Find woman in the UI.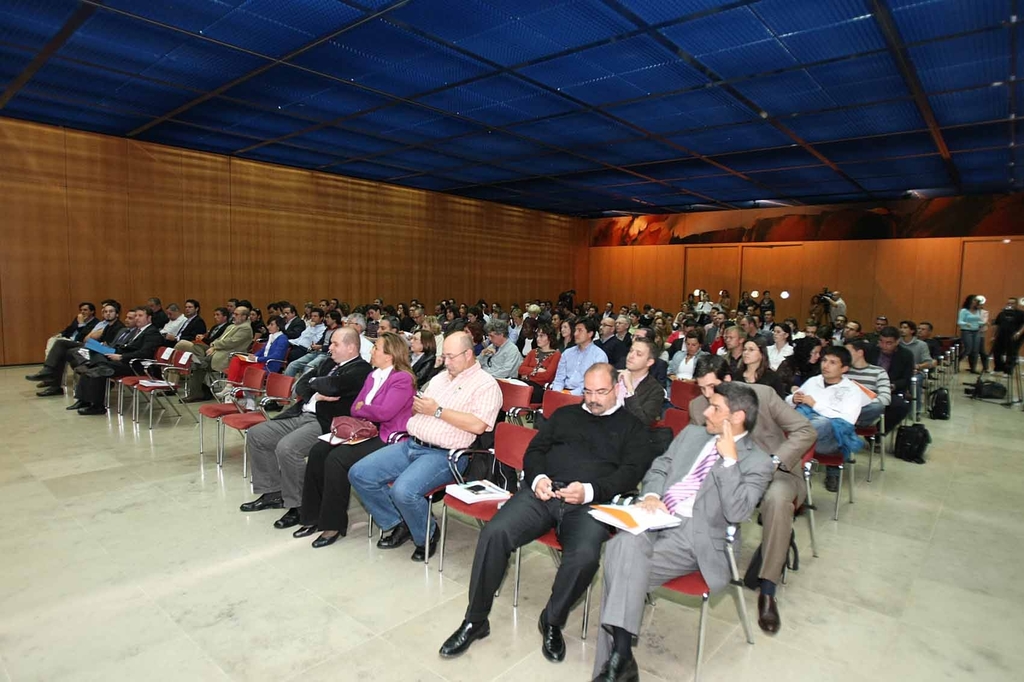
UI element at [left=463, top=324, right=487, bottom=358].
